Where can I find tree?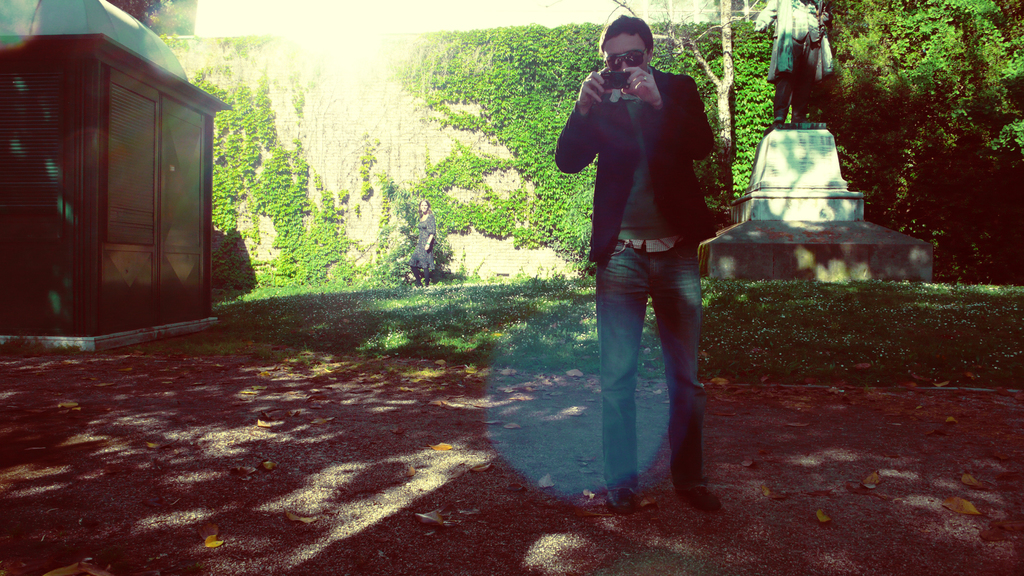
You can find it at left=610, top=0, right=1023, bottom=280.
